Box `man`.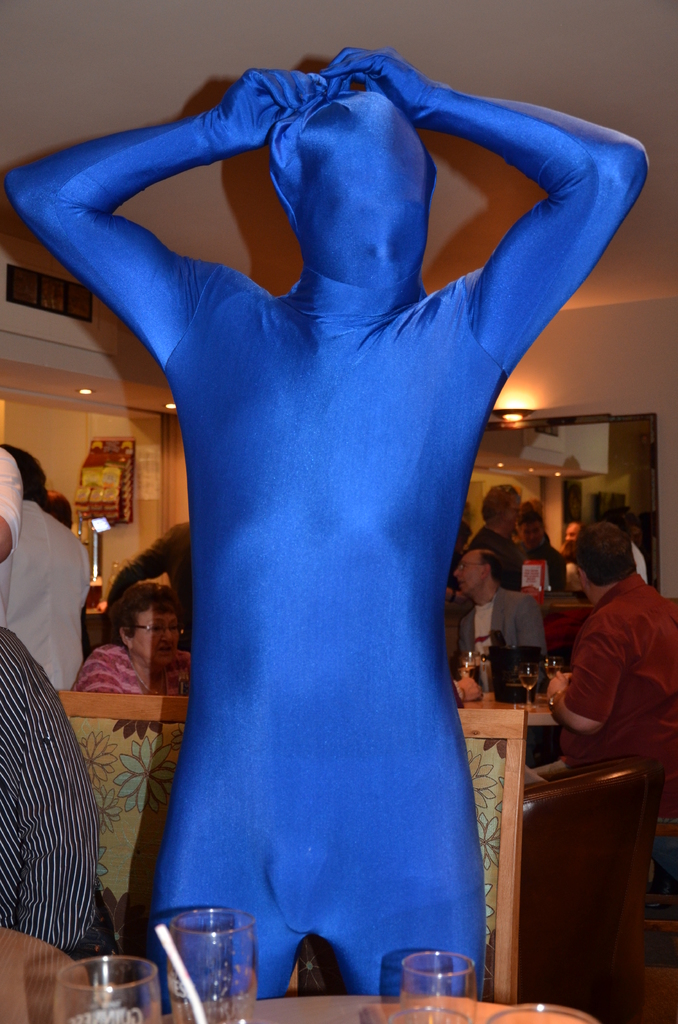
{"left": 450, "top": 546, "right": 549, "bottom": 670}.
